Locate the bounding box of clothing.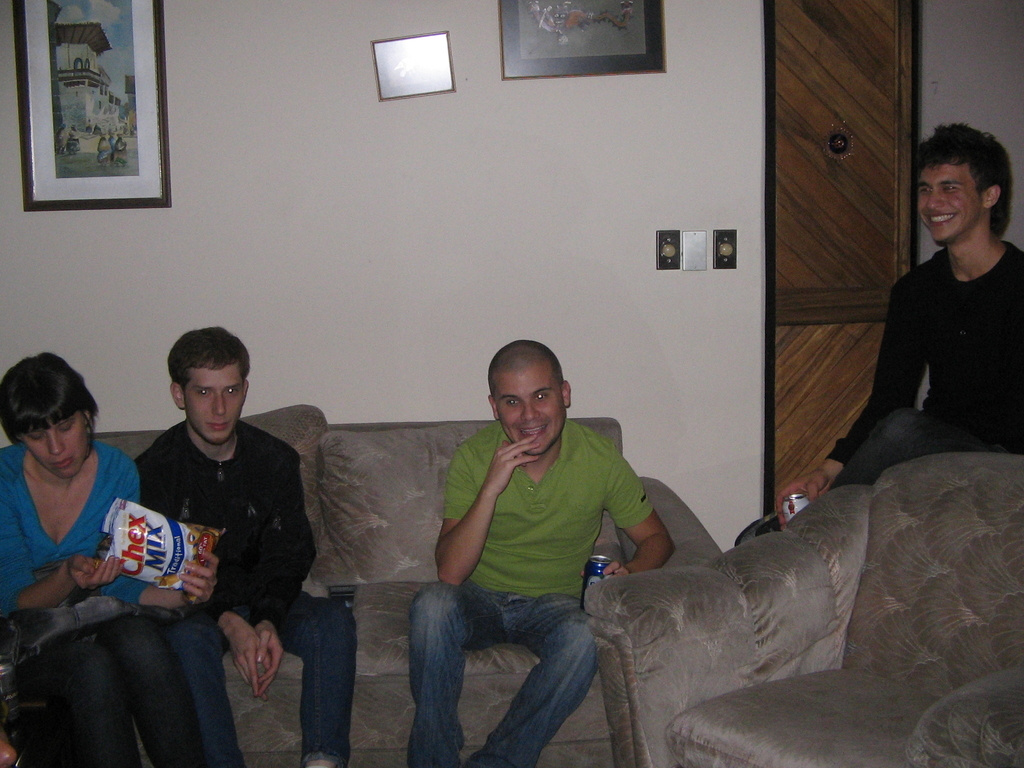
Bounding box: (130,415,358,767).
